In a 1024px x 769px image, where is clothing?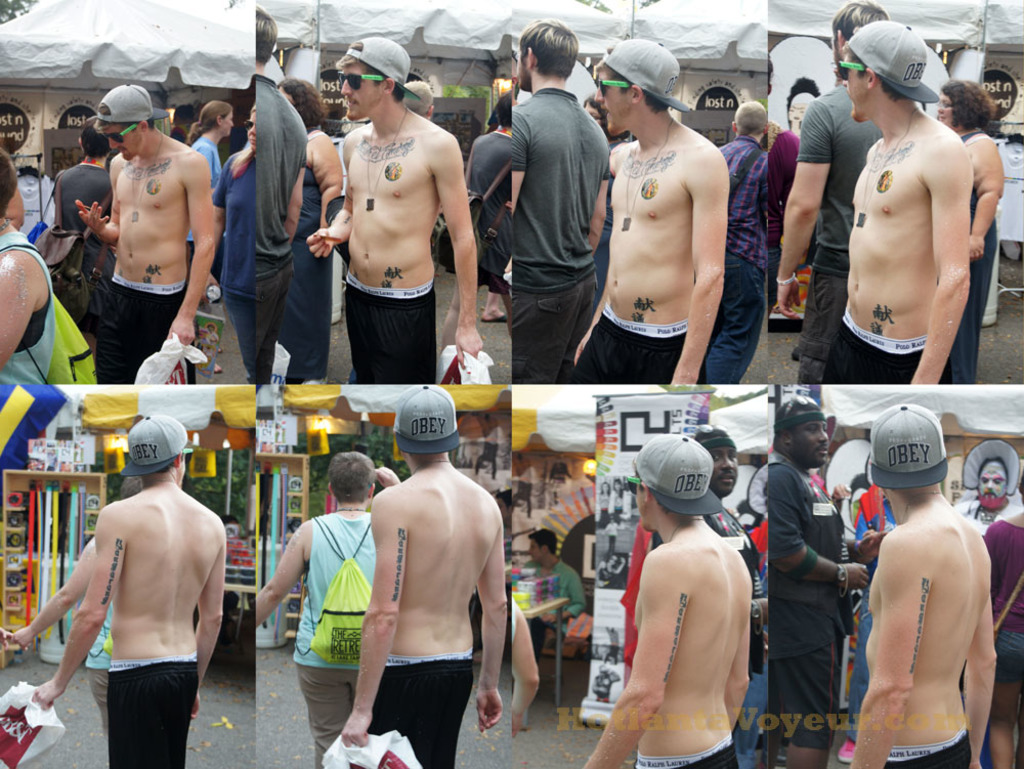
bbox=[99, 648, 204, 767].
